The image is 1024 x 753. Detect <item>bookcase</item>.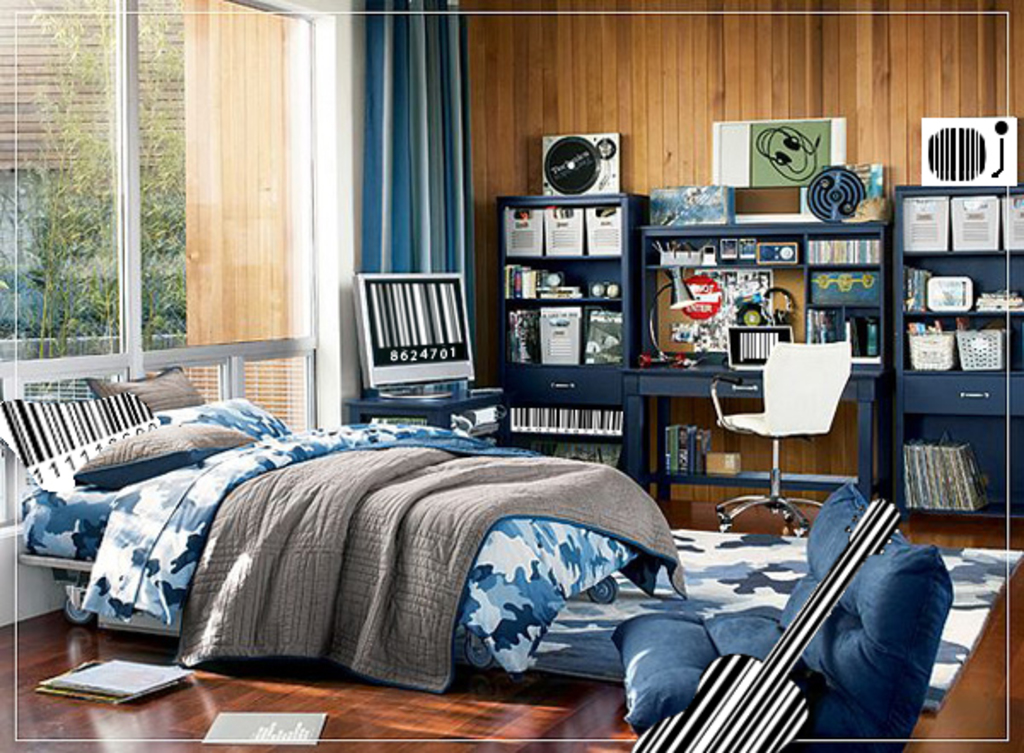
Detection: rect(497, 196, 642, 499).
